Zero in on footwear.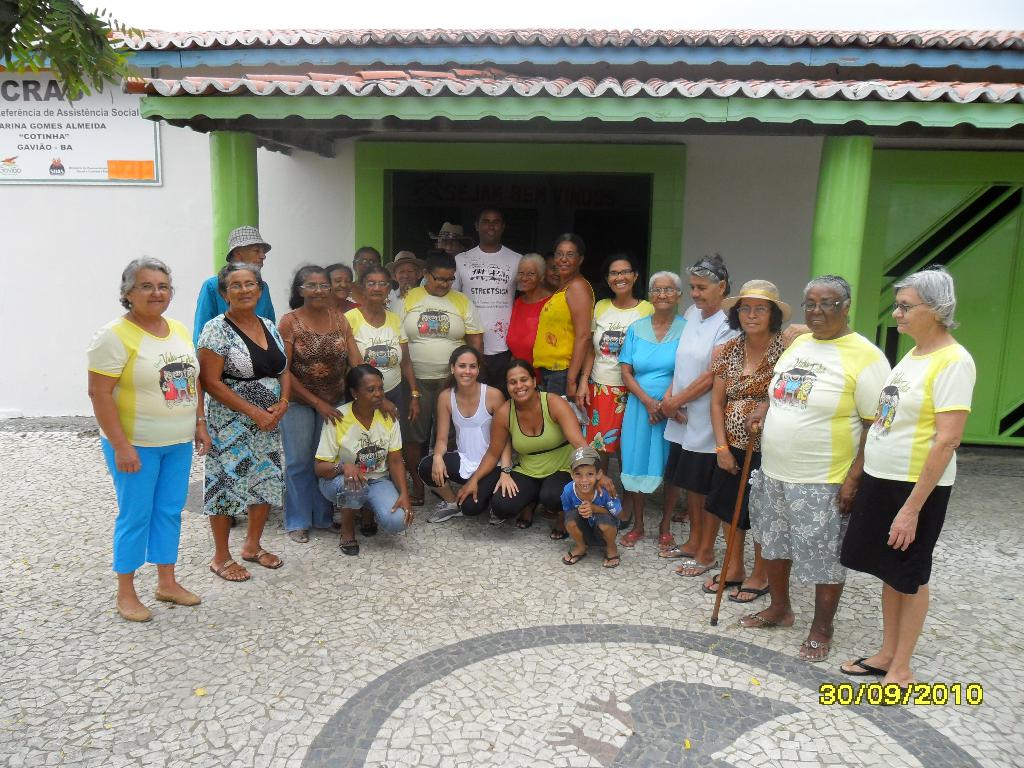
Zeroed in: crop(357, 516, 380, 535).
